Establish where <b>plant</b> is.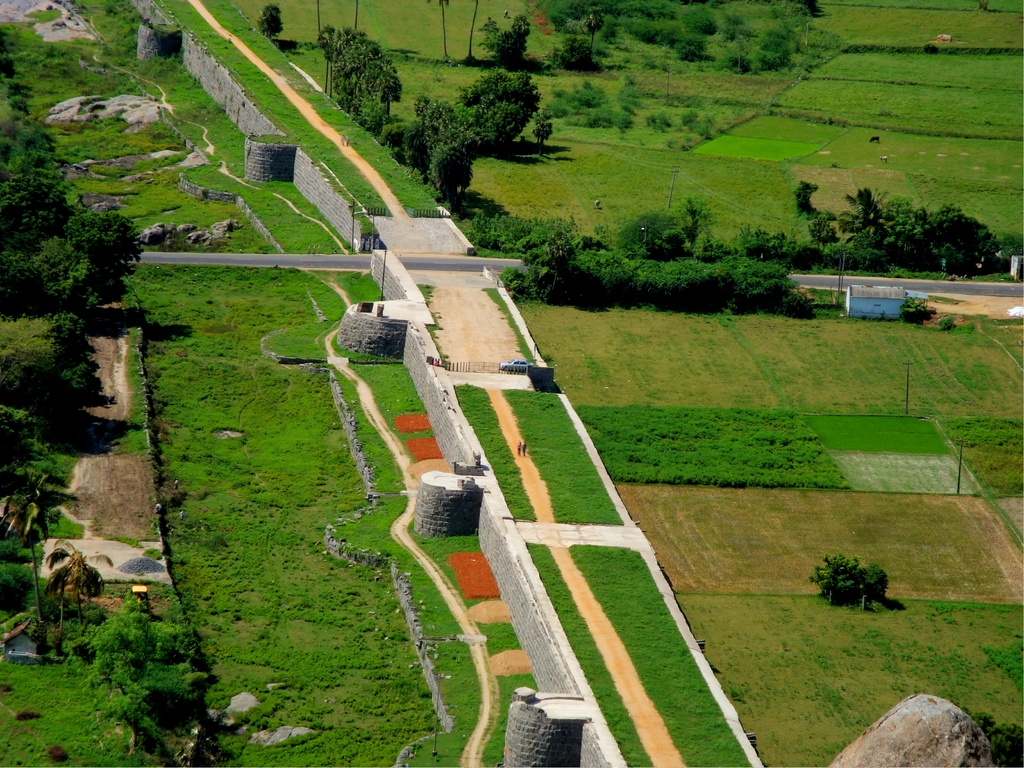
Established at crop(56, 306, 92, 352).
